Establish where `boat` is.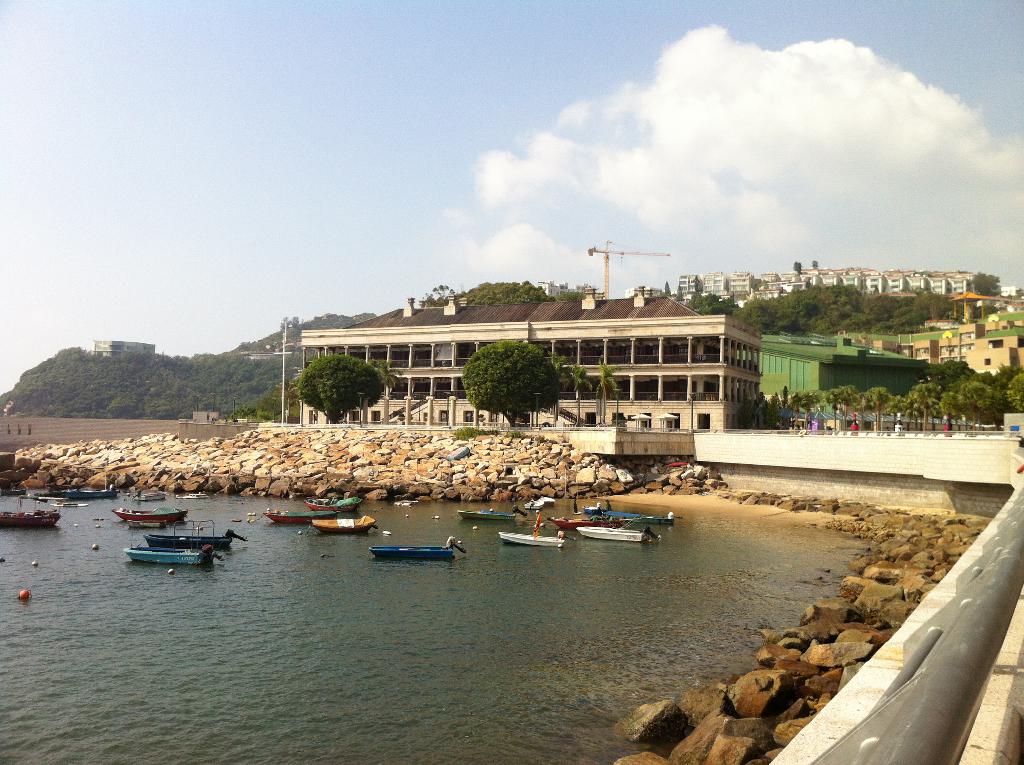
Established at locate(526, 490, 559, 519).
